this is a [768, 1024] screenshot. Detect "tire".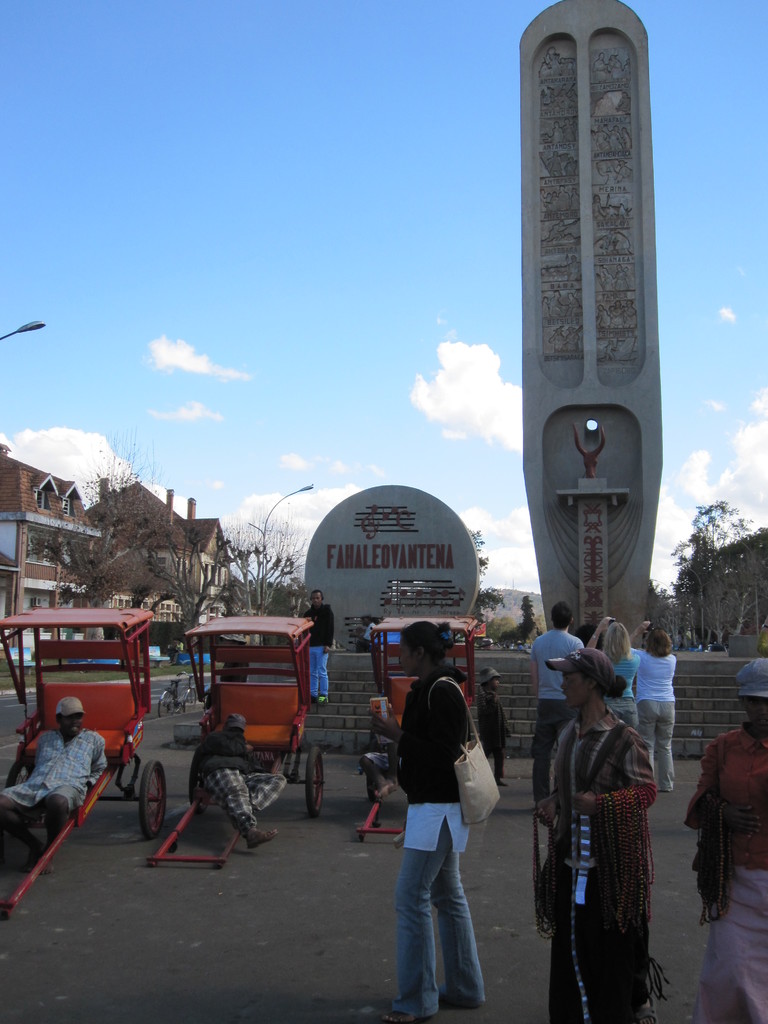
184:685:200:706.
